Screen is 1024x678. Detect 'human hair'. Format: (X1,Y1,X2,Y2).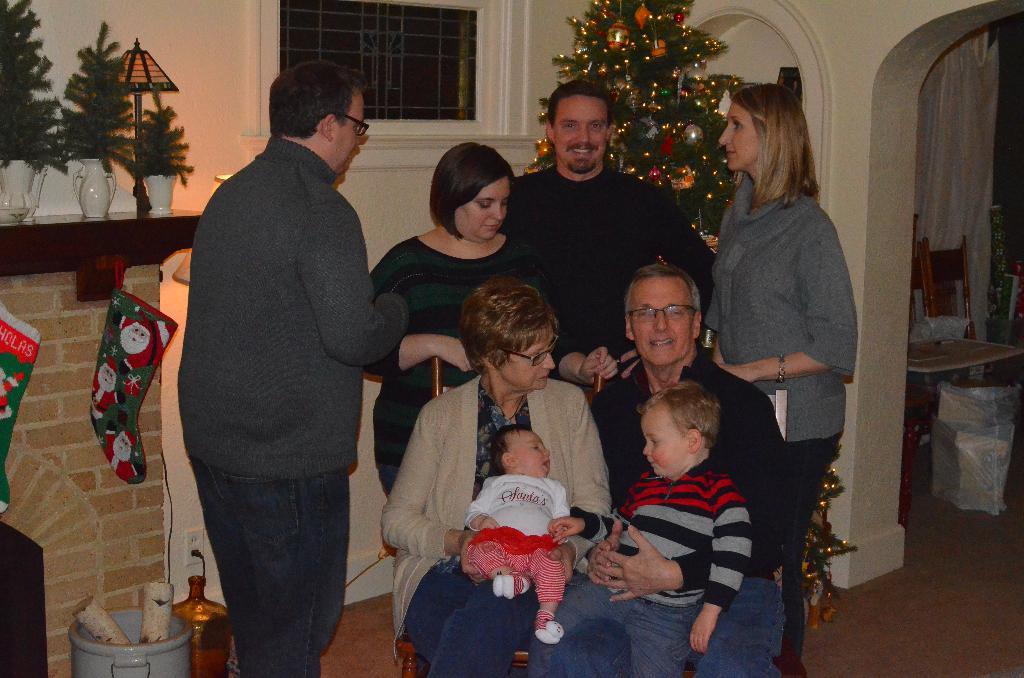
(428,141,516,243).
